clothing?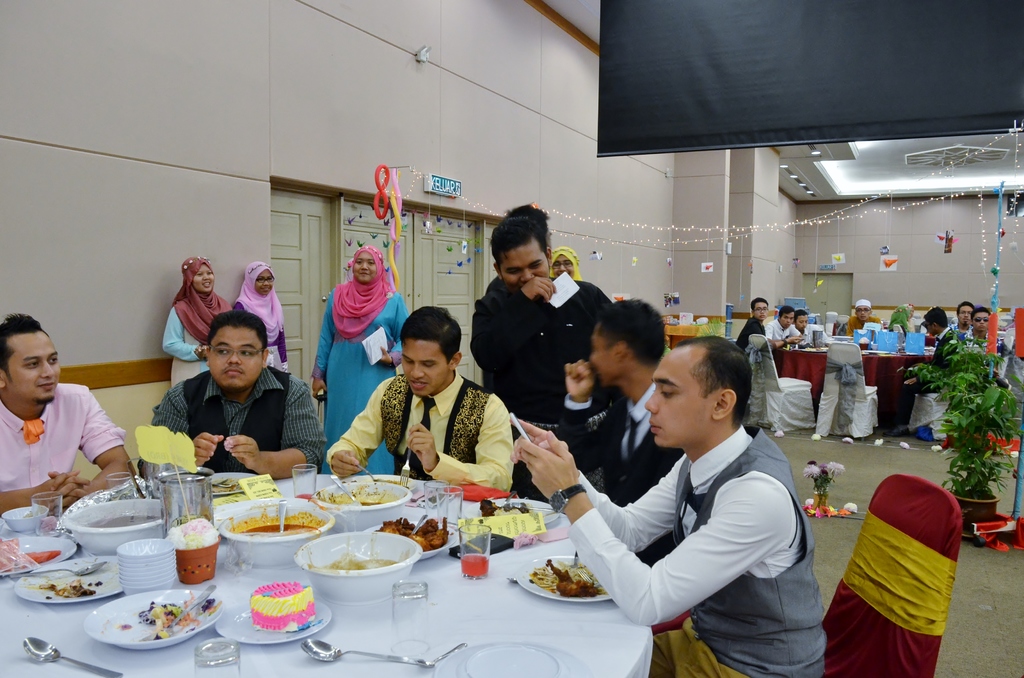
select_region(582, 433, 842, 670)
